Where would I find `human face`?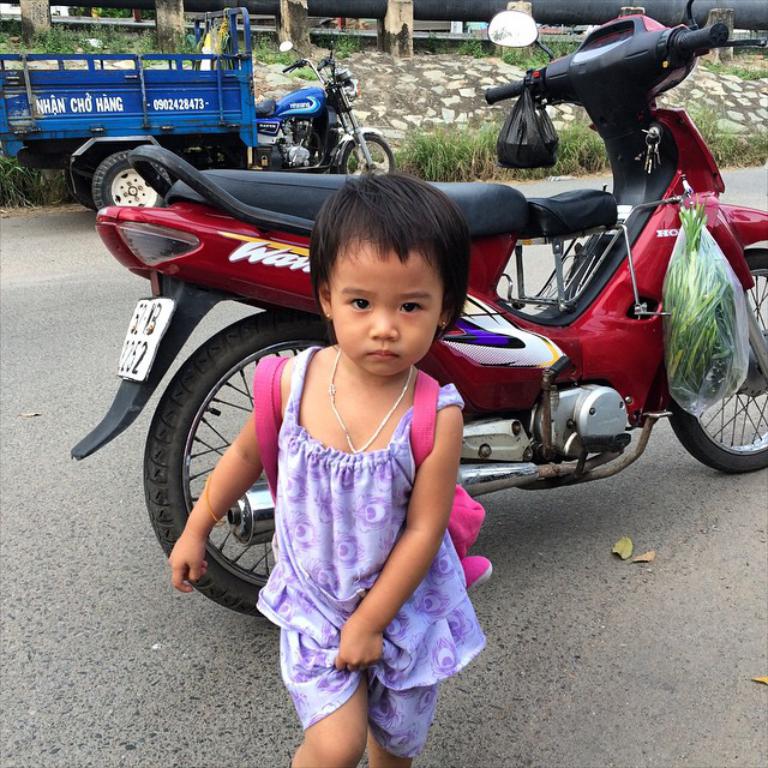
At box(336, 239, 446, 380).
